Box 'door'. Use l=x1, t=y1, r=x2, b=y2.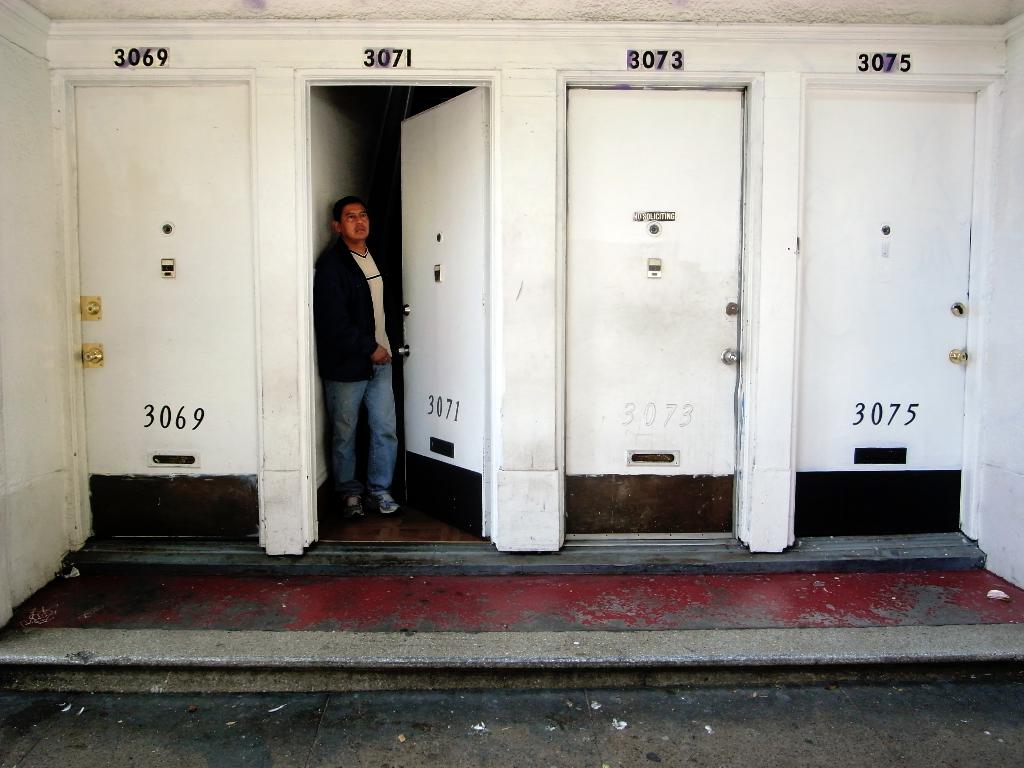
l=783, t=88, r=975, b=536.
